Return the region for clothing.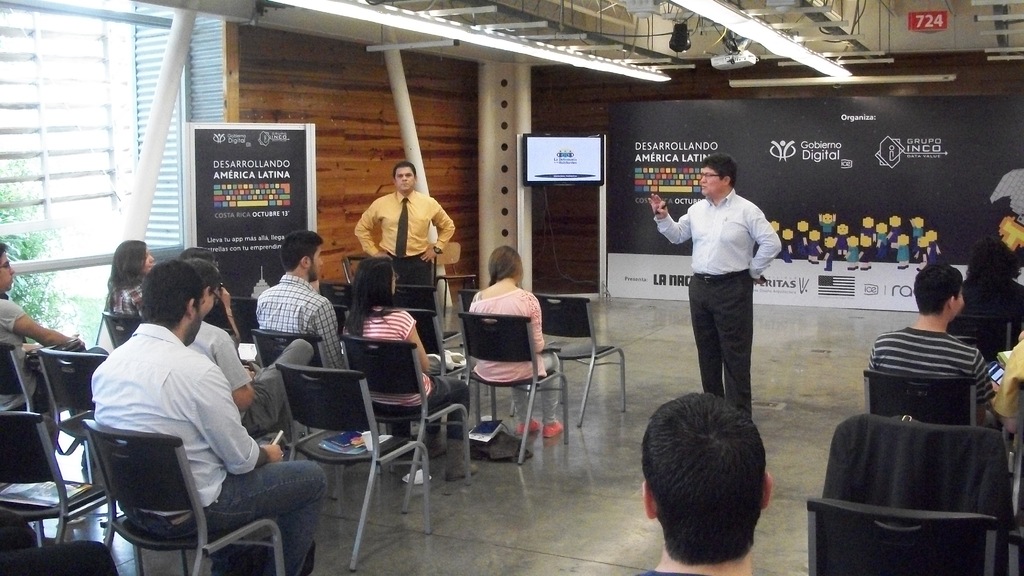
box(347, 297, 468, 467).
